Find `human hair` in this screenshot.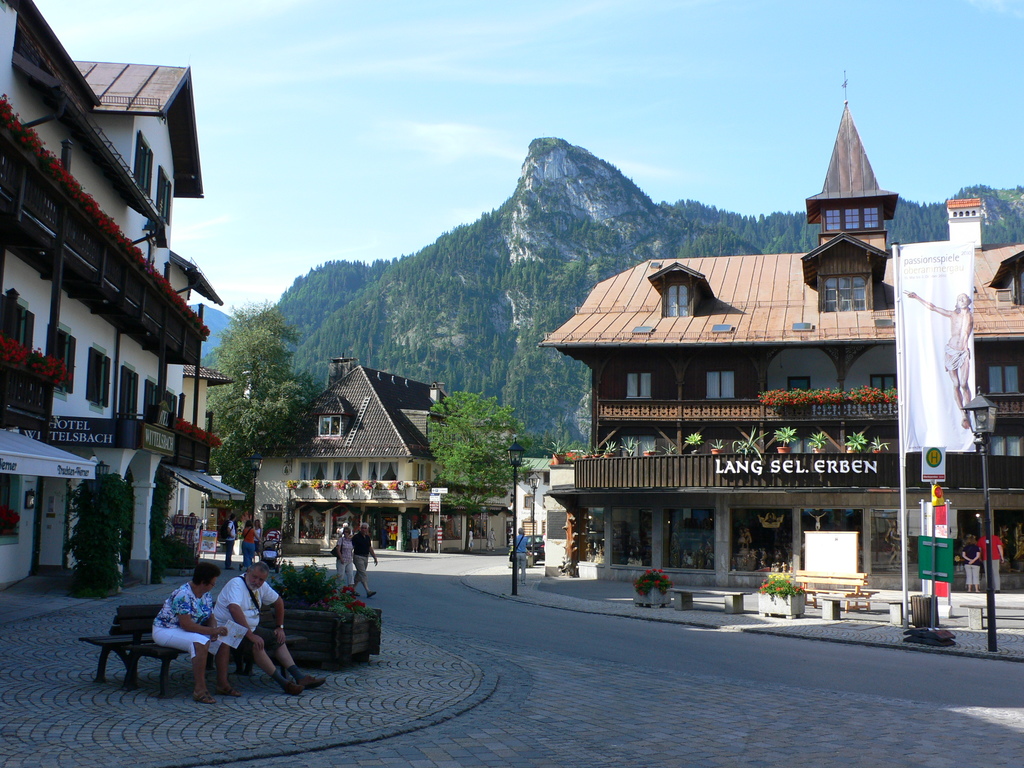
The bounding box for `human hair` is bbox=[250, 563, 269, 579].
